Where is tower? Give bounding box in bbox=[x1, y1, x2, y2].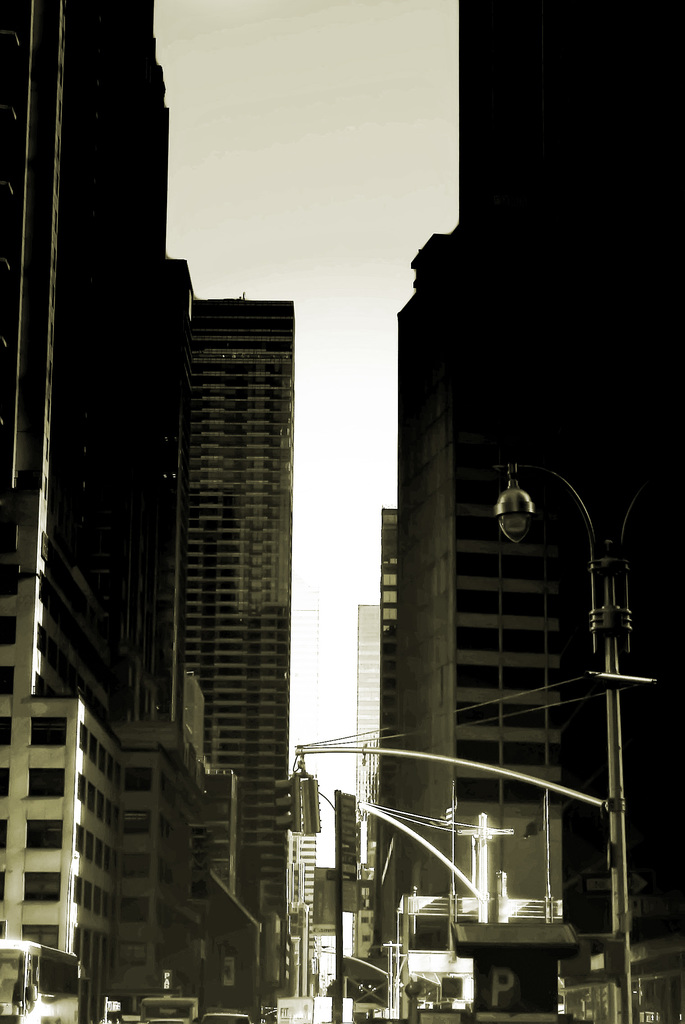
bbox=[0, 3, 162, 1023].
